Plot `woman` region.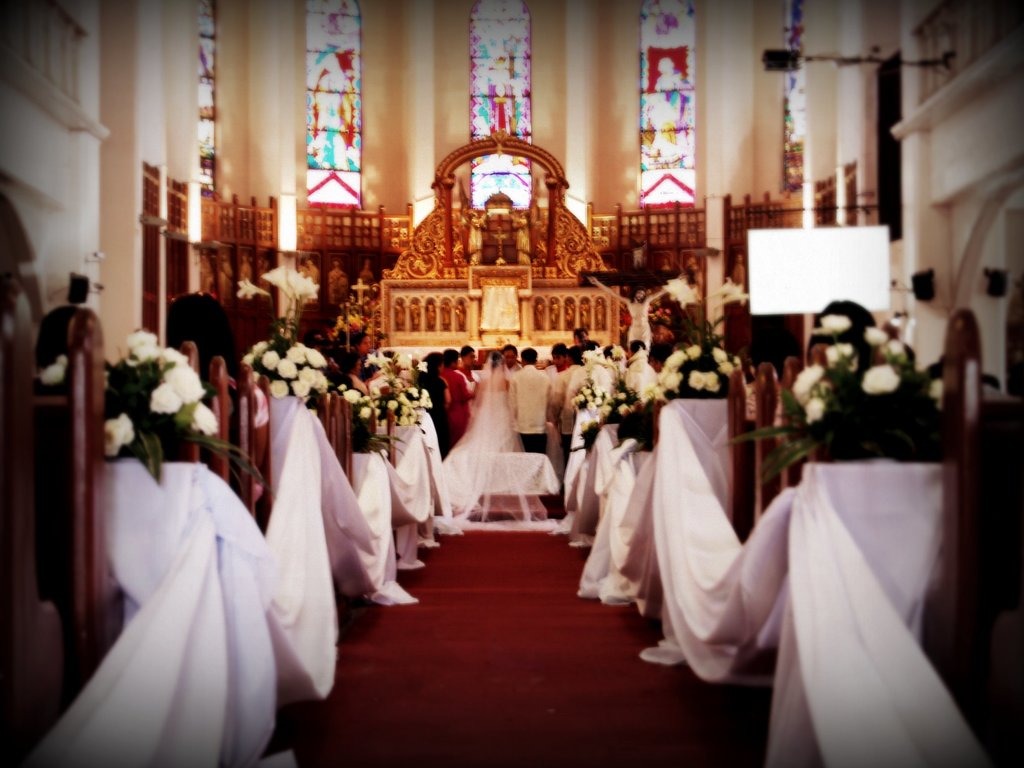
Plotted at box=[442, 348, 548, 513].
